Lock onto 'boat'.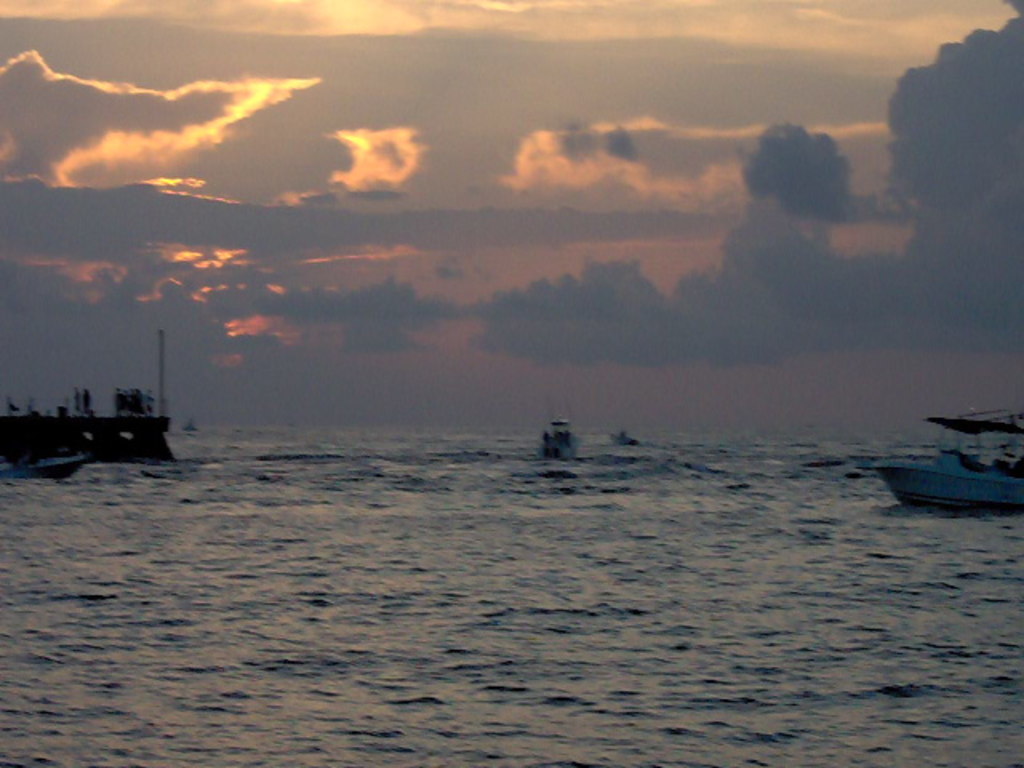
Locked: [541, 408, 579, 459].
